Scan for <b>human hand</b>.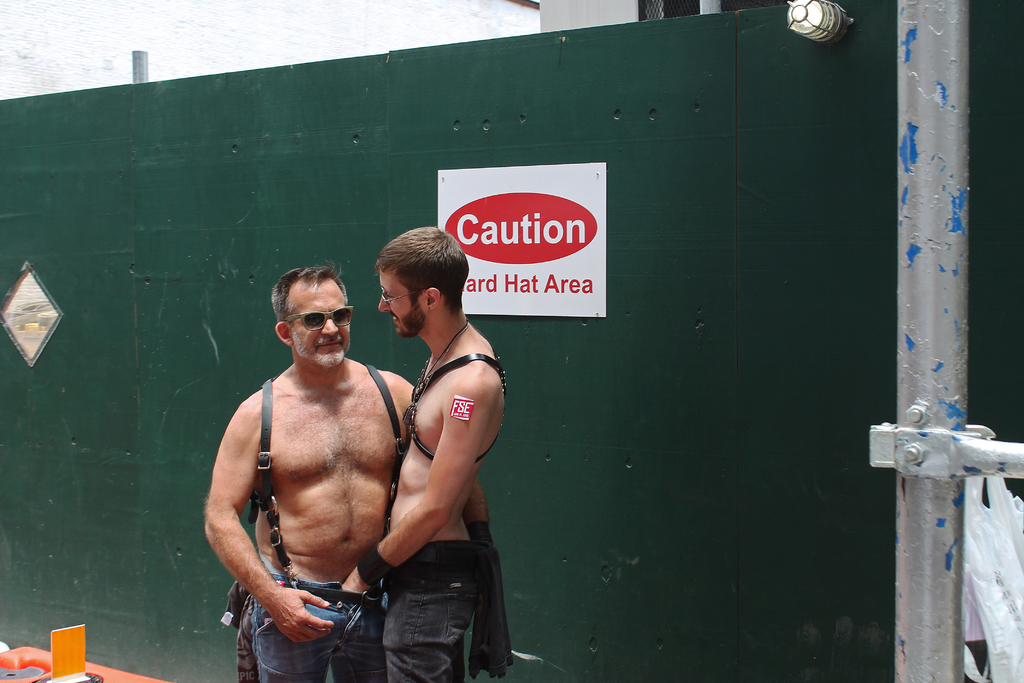
Scan result: <box>243,572,329,648</box>.
